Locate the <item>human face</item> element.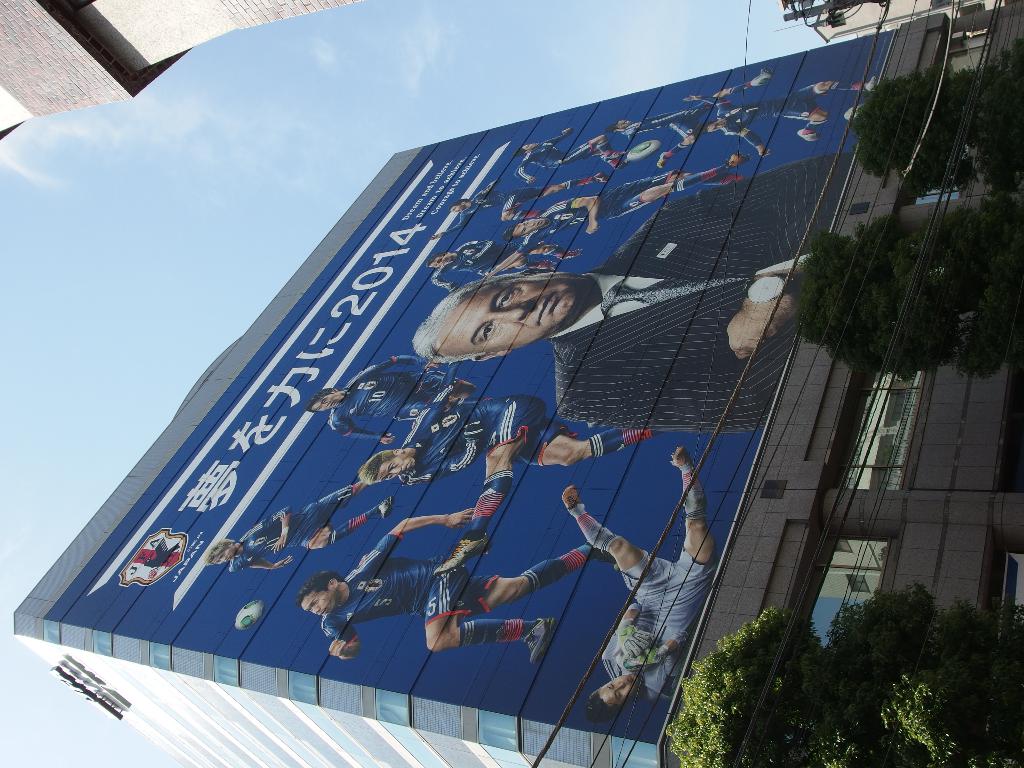
Element bbox: crop(421, 266, 594, 353).
